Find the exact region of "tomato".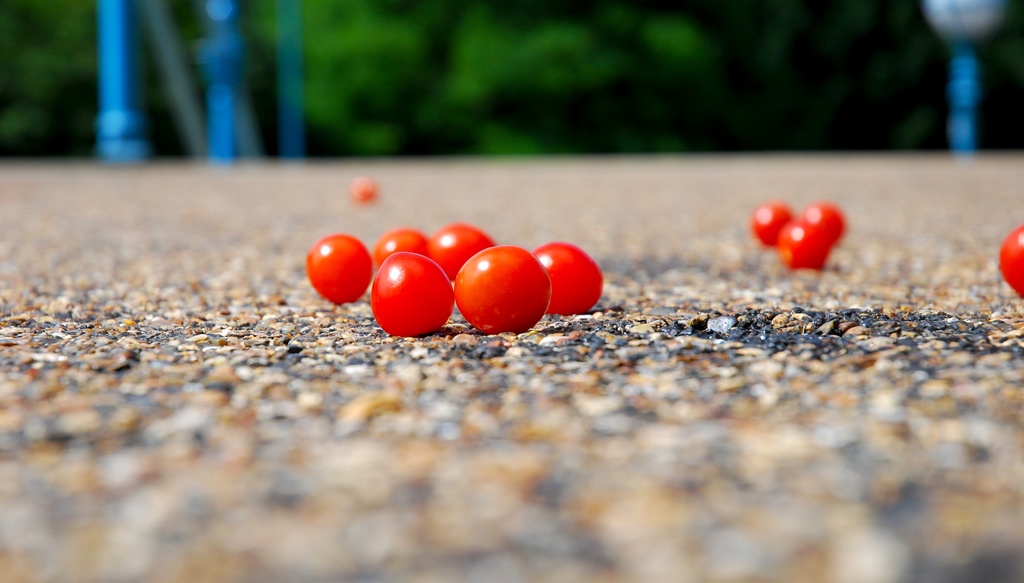
Exact region: box(371, 227, 433, 275).
